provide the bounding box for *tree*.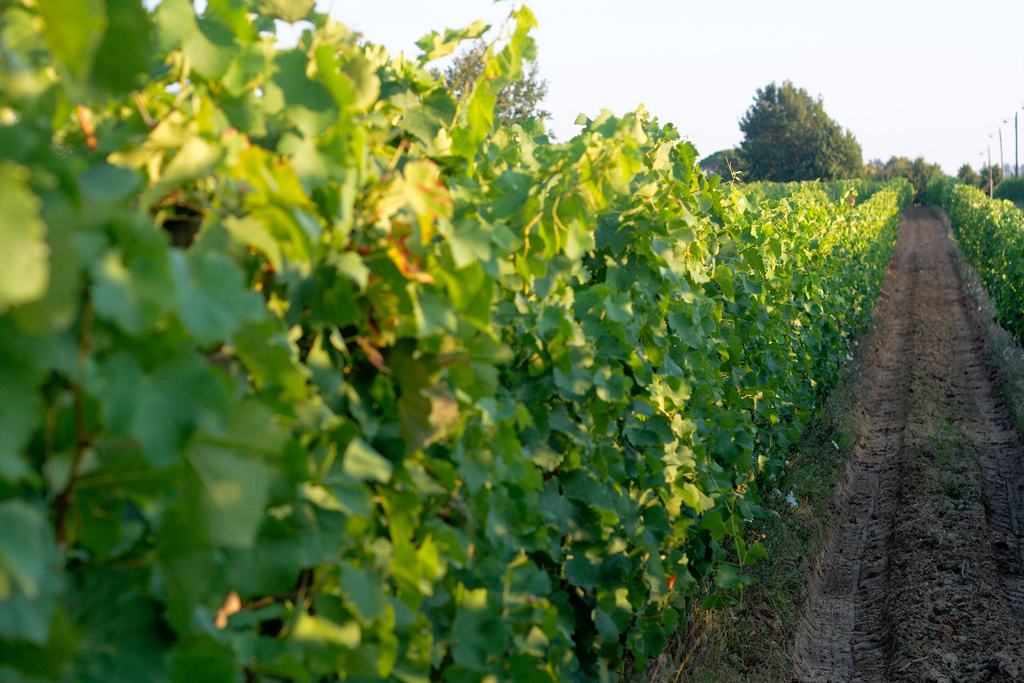
[953,159,975,179].
